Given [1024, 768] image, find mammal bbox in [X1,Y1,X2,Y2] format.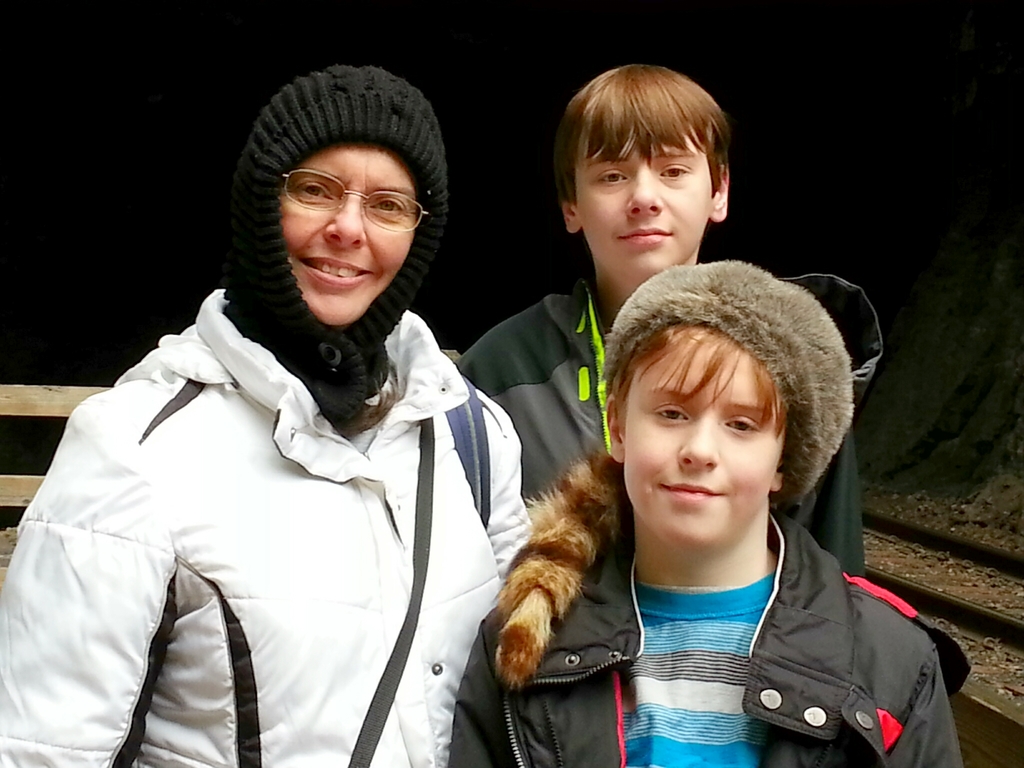
[0,58,529,767].
